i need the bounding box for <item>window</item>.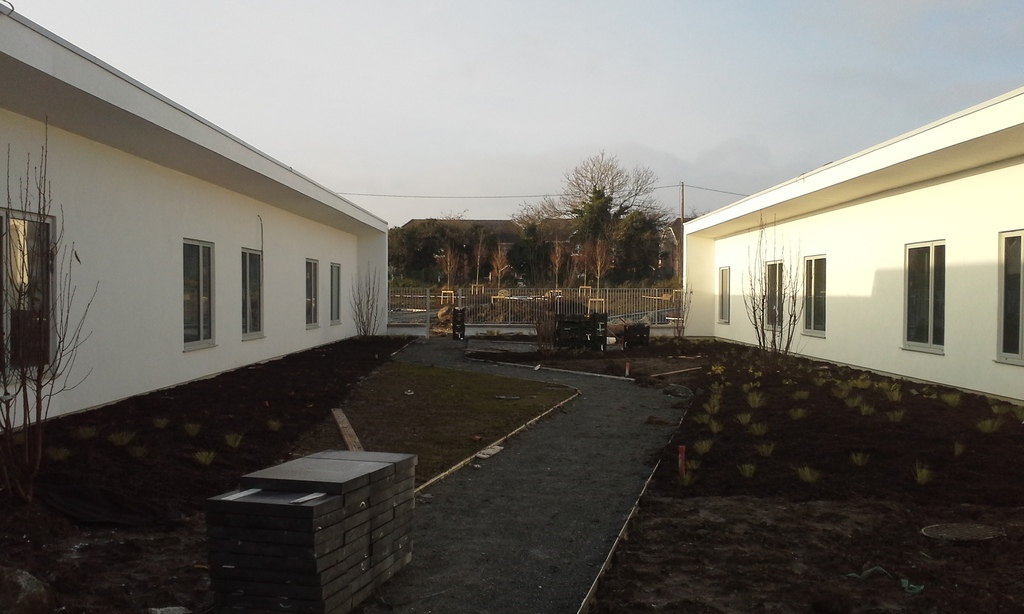
Here it is: <box>991,230,1023,364</box>.
